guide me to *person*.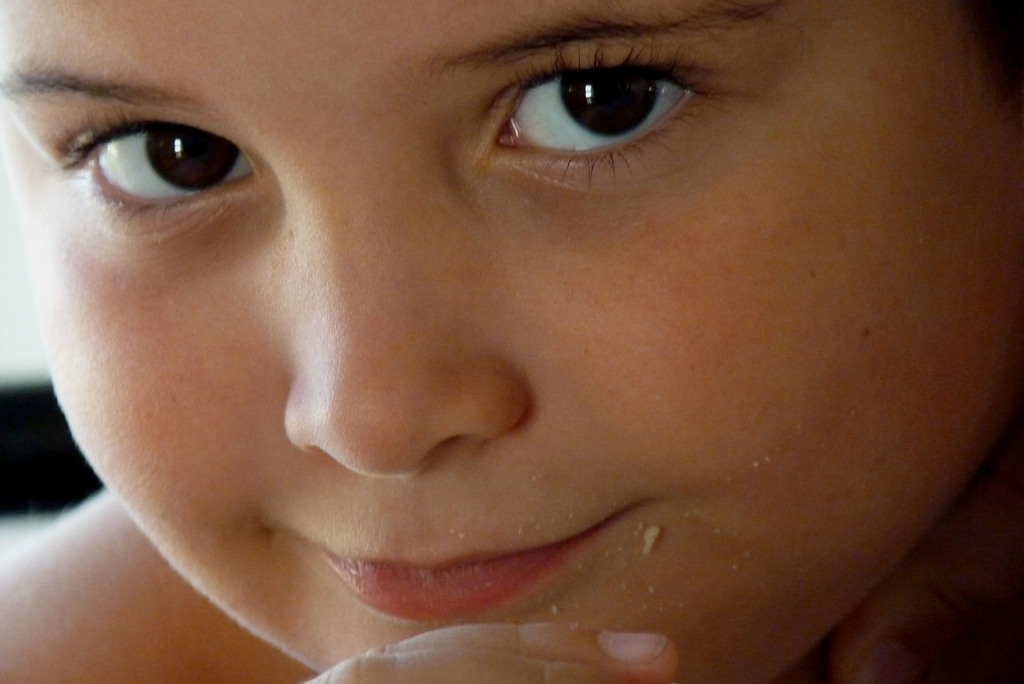
Guidance: 0/0/1022/683.
